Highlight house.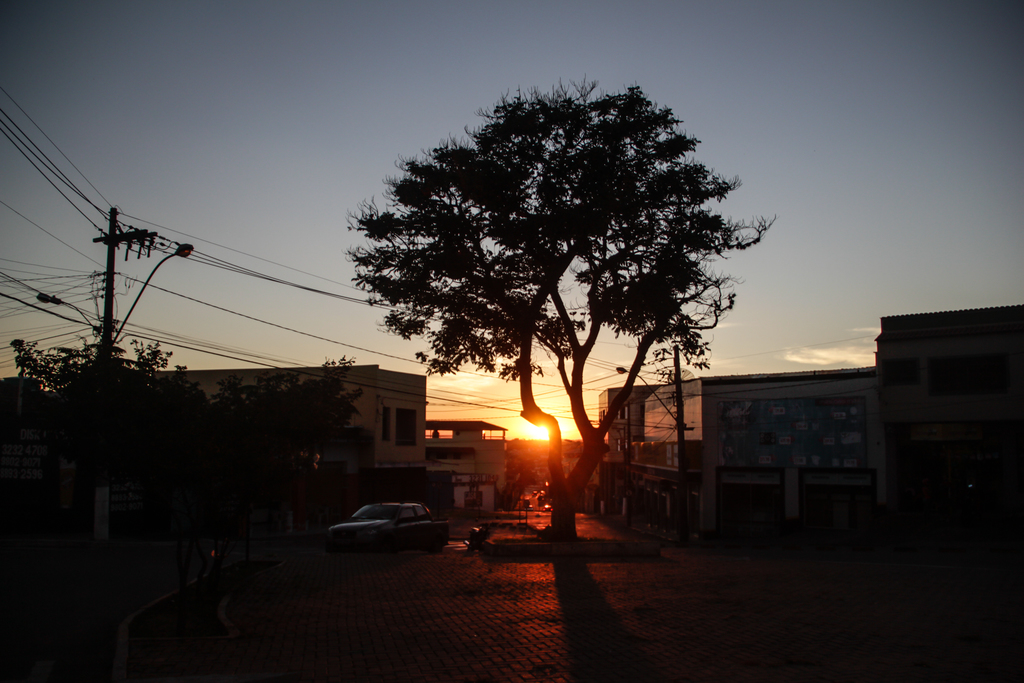
Highlighted region: select_region(161, 357, 434, 470).
